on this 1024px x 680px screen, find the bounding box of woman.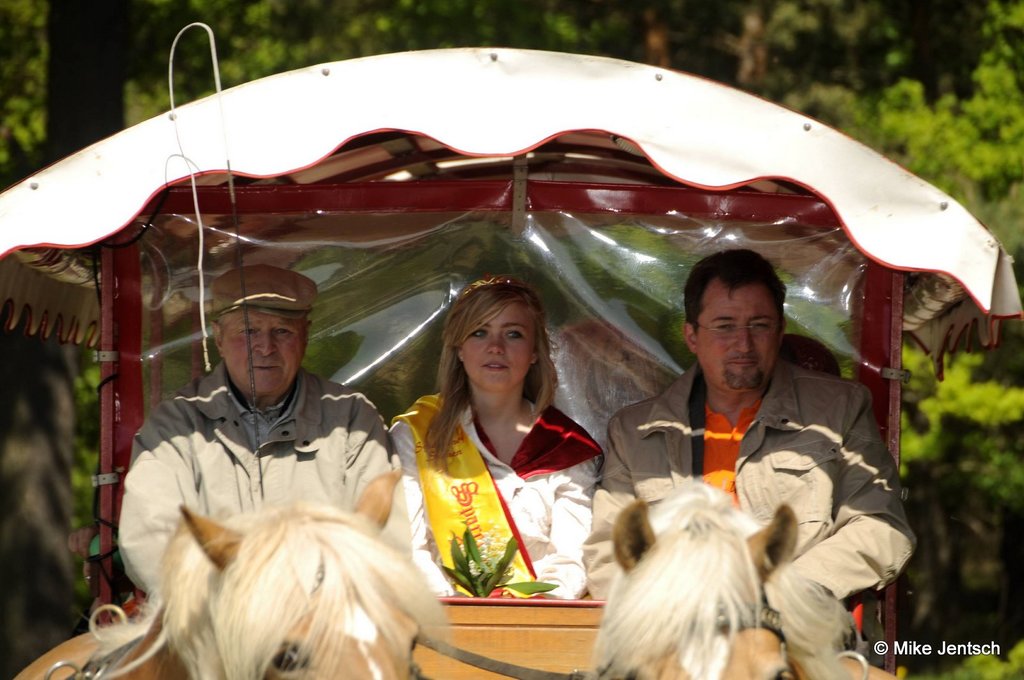
Bounding box: left=382, top=258, right=618, bottom=621.
